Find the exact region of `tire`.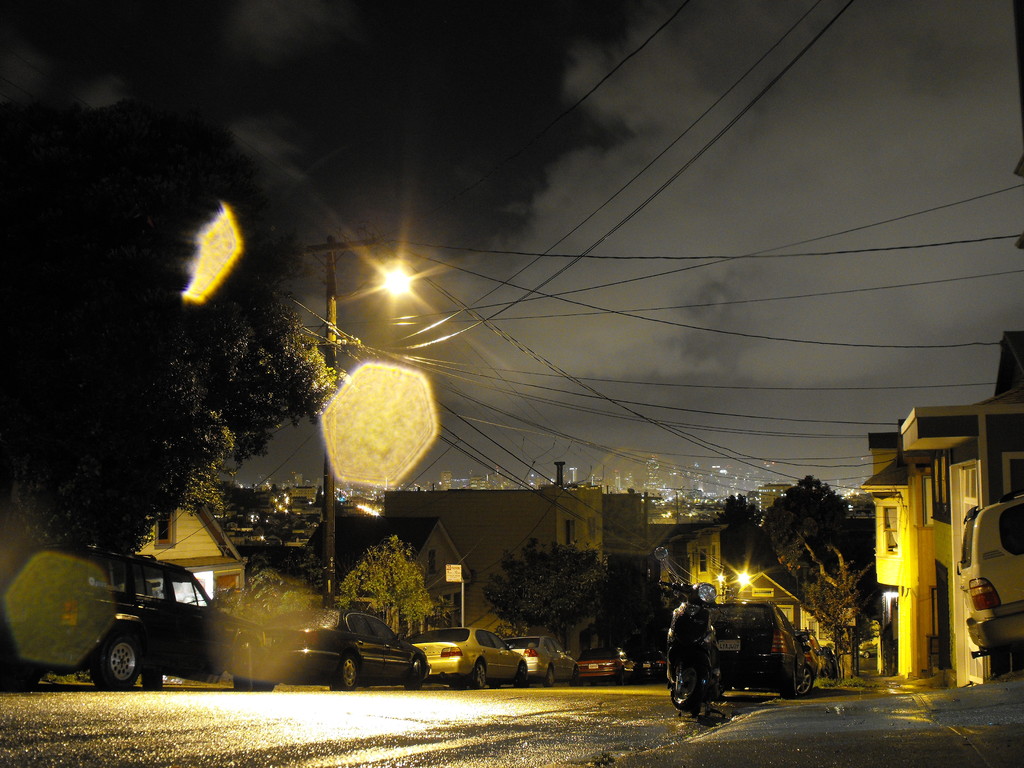
Exact region: (780, 676, 793, 700).
